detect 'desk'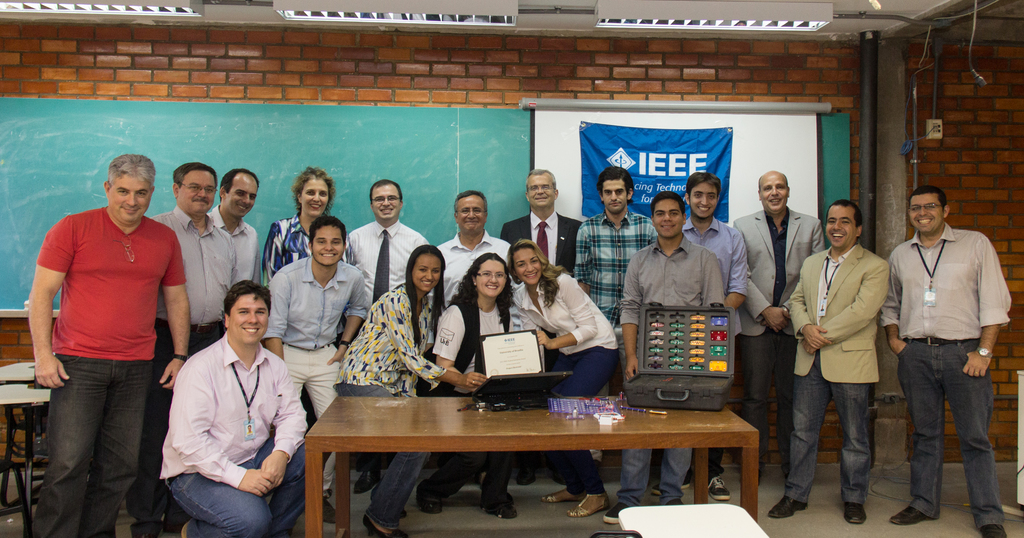
(252,384,775,536)
